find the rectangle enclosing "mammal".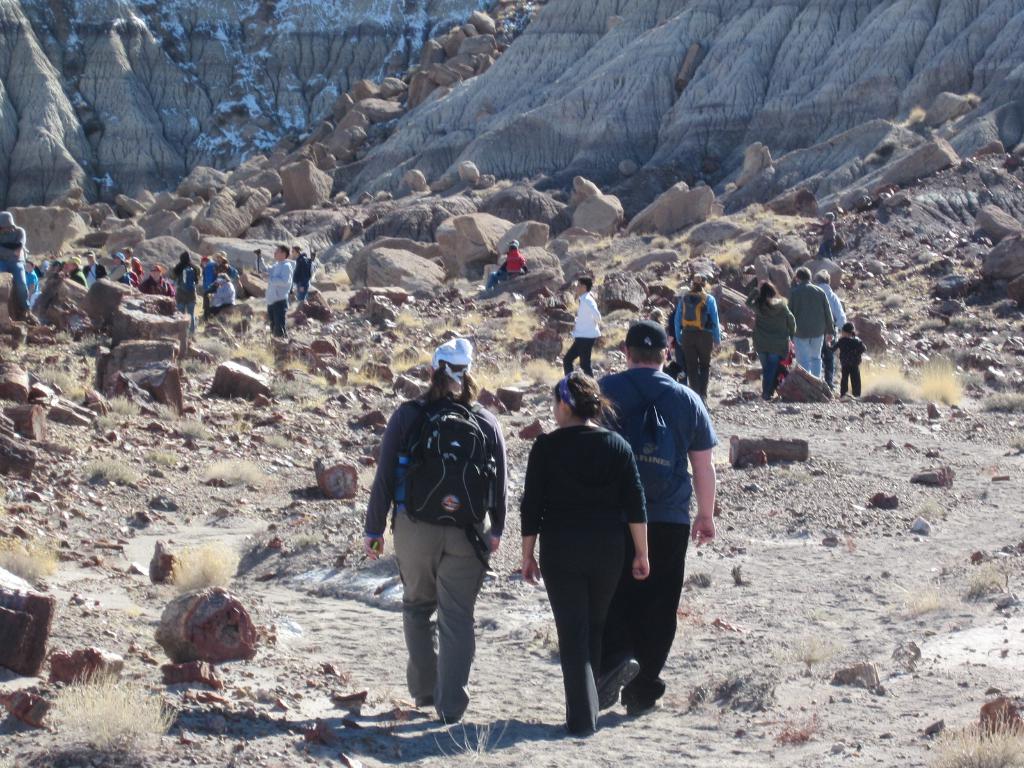
[x1=675, y1=273, x2=728, y2=401].
